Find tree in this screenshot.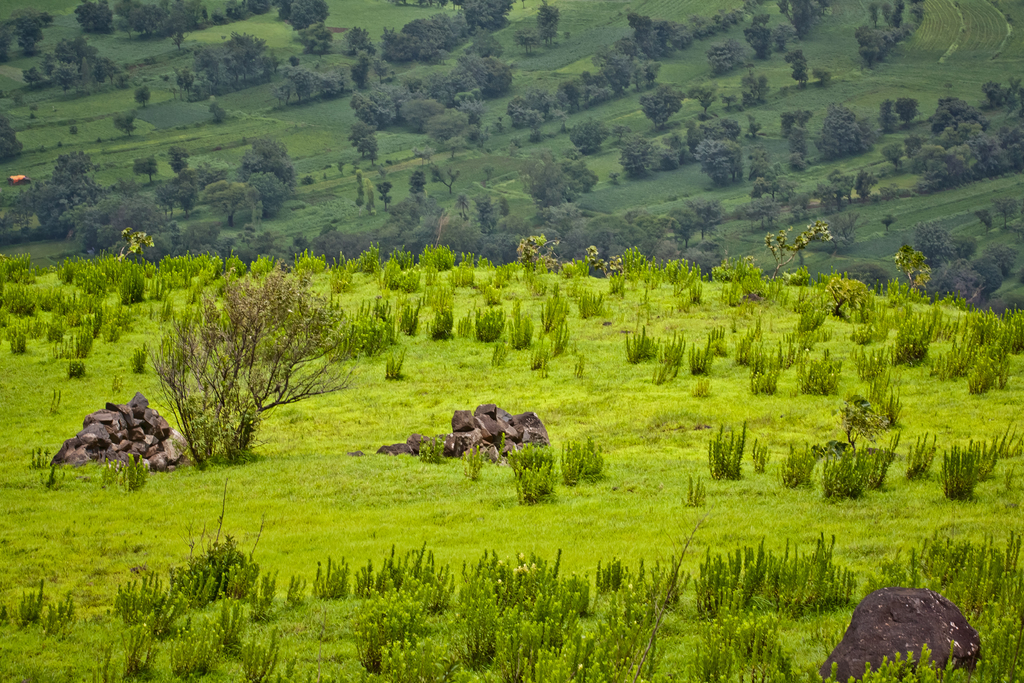
The bounding box for tree is bbox=[859, 167, 879, 199].
